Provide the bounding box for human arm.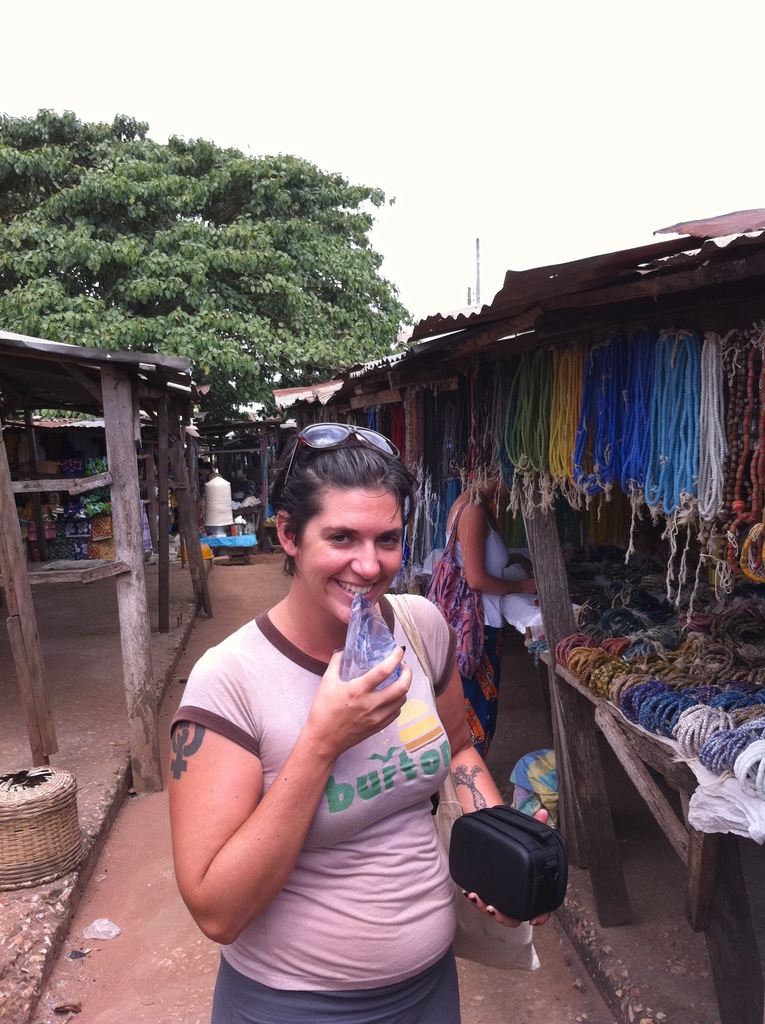
locate(391, 592, 553, 938).
